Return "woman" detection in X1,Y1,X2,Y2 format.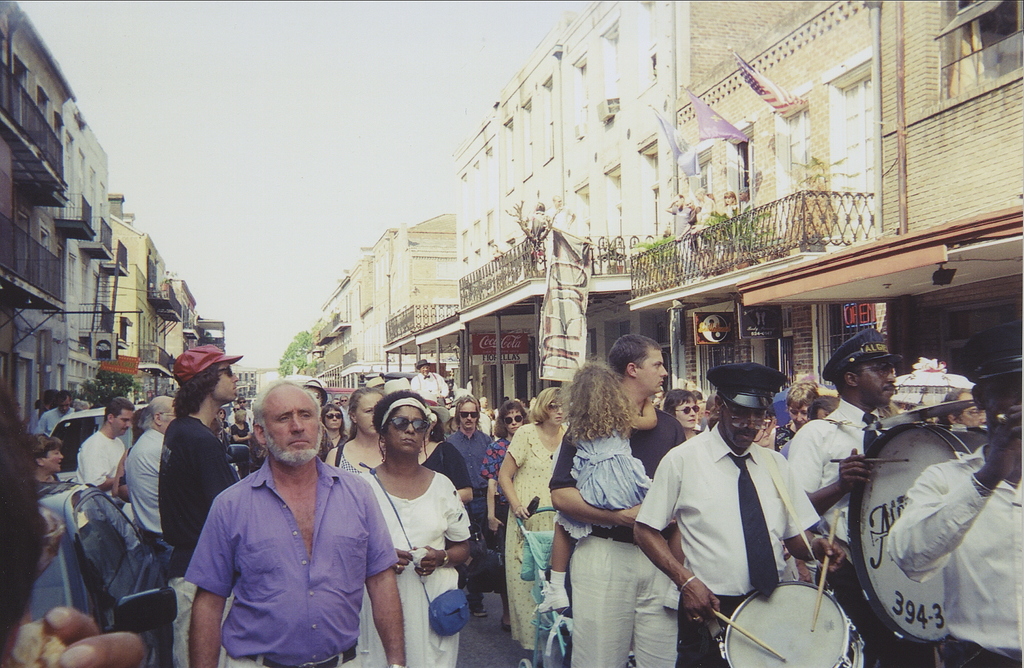
530,202,550,246.
